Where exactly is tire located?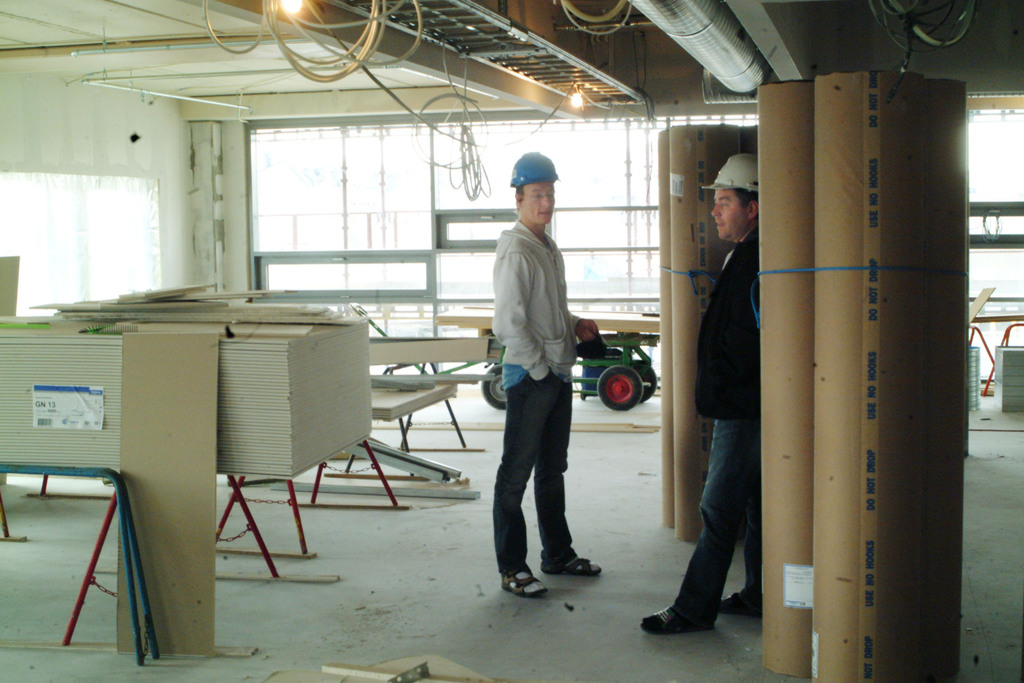
Its bounding box is 600, 365, 646, 410.
